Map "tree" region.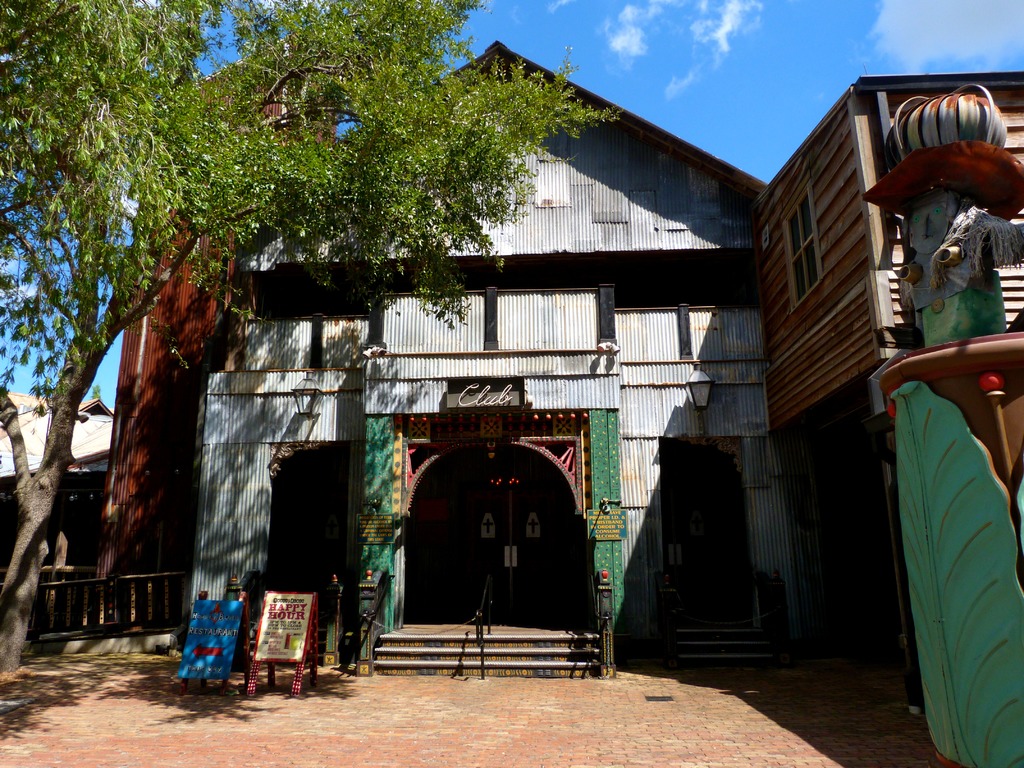
Mapped to rect(0, 0, 631, 767).
